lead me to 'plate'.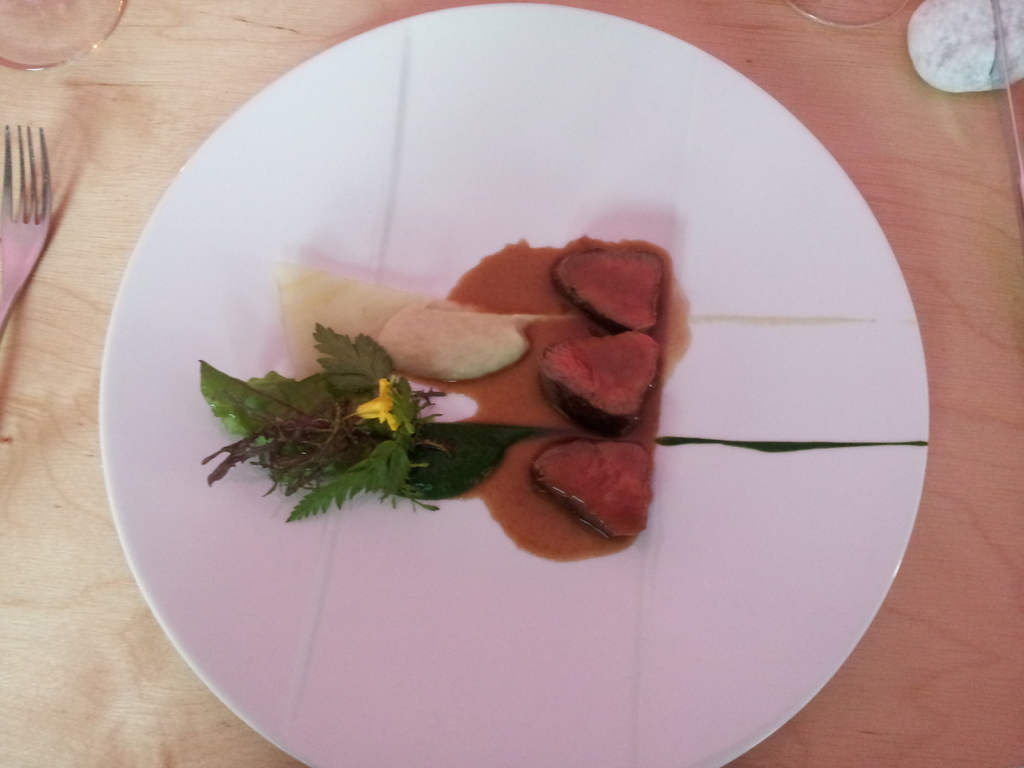
Lead to [42, 0, 961, 767].
